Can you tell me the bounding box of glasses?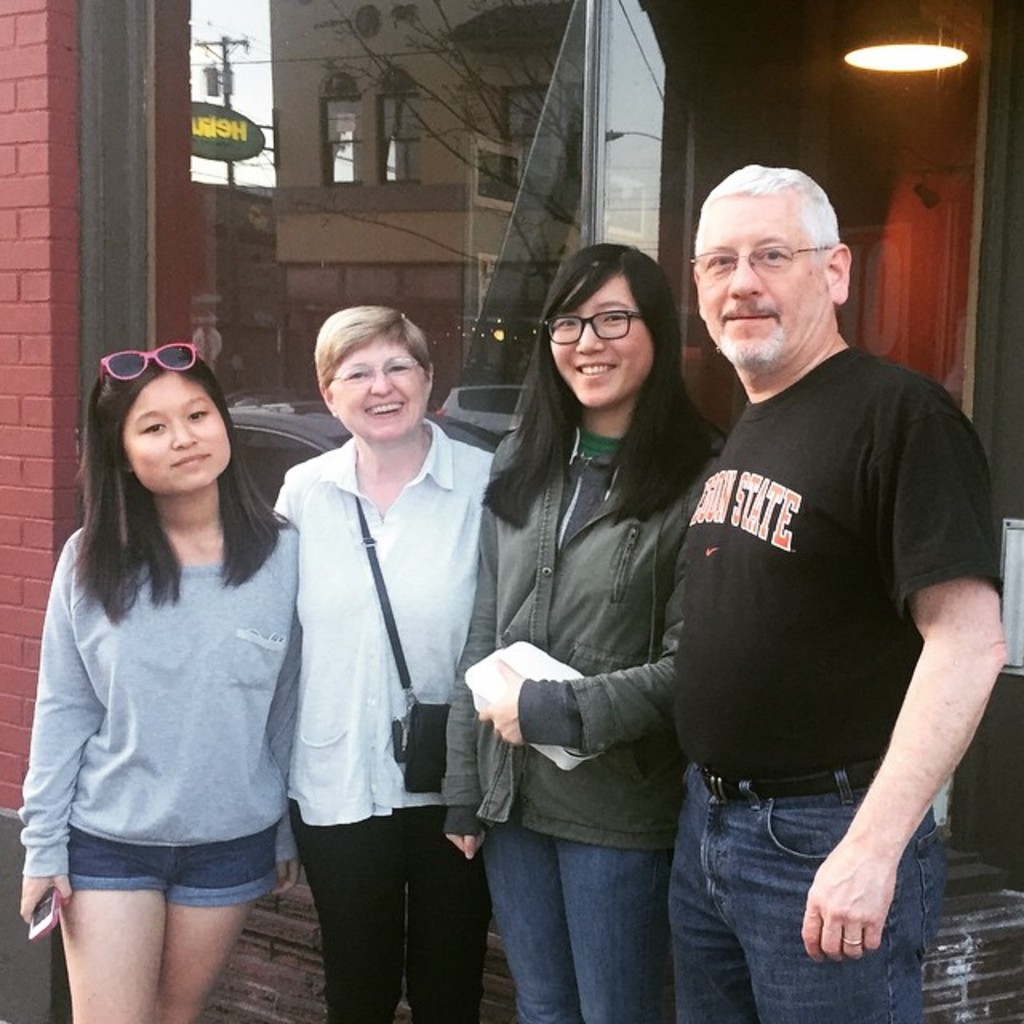
rect(96, 341, 202, 386).
